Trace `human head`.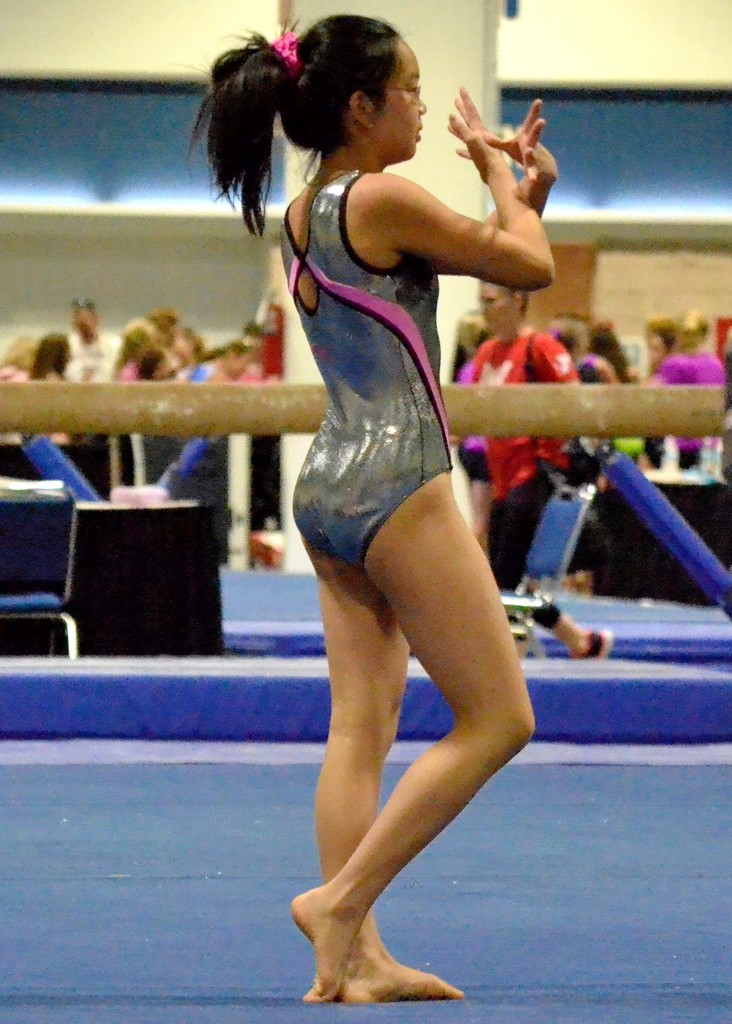
Traced to box(614, 340, 651, 383).
